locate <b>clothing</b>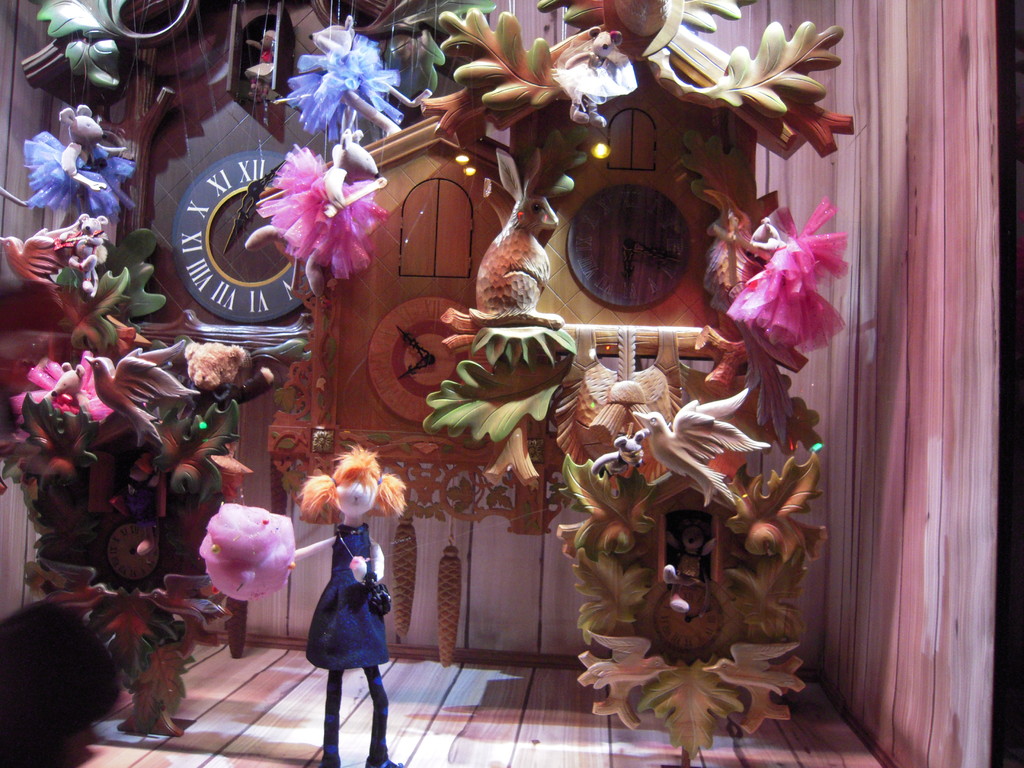
312, 528, 382, 666
